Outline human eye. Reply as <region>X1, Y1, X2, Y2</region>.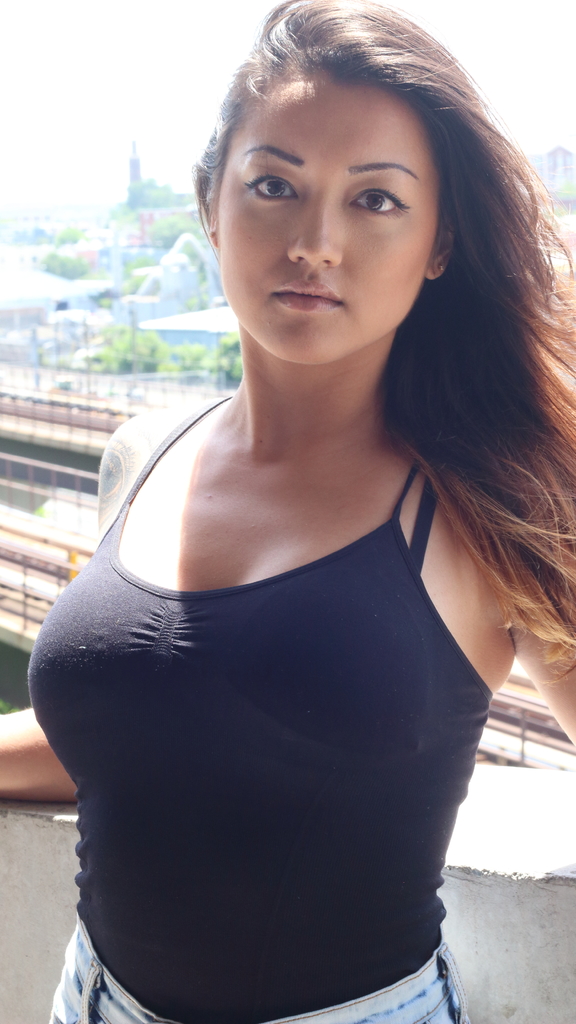
<region>346, 176, 410, 223</region>.
